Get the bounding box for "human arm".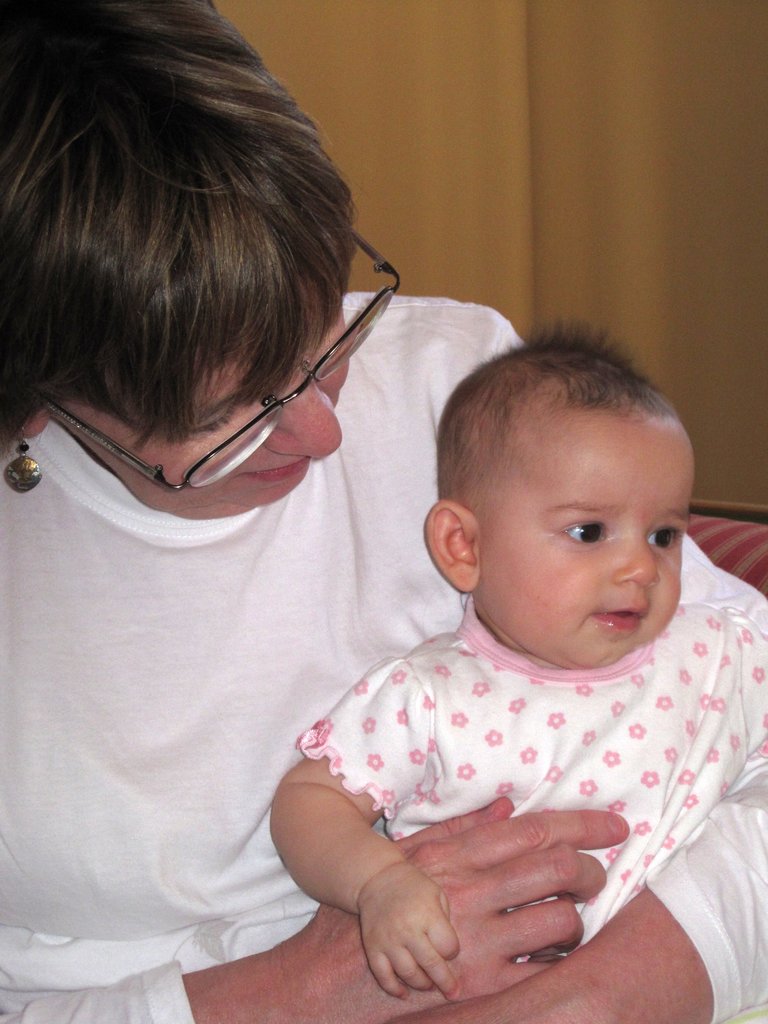
rect(380, 764, 767, 1023).
